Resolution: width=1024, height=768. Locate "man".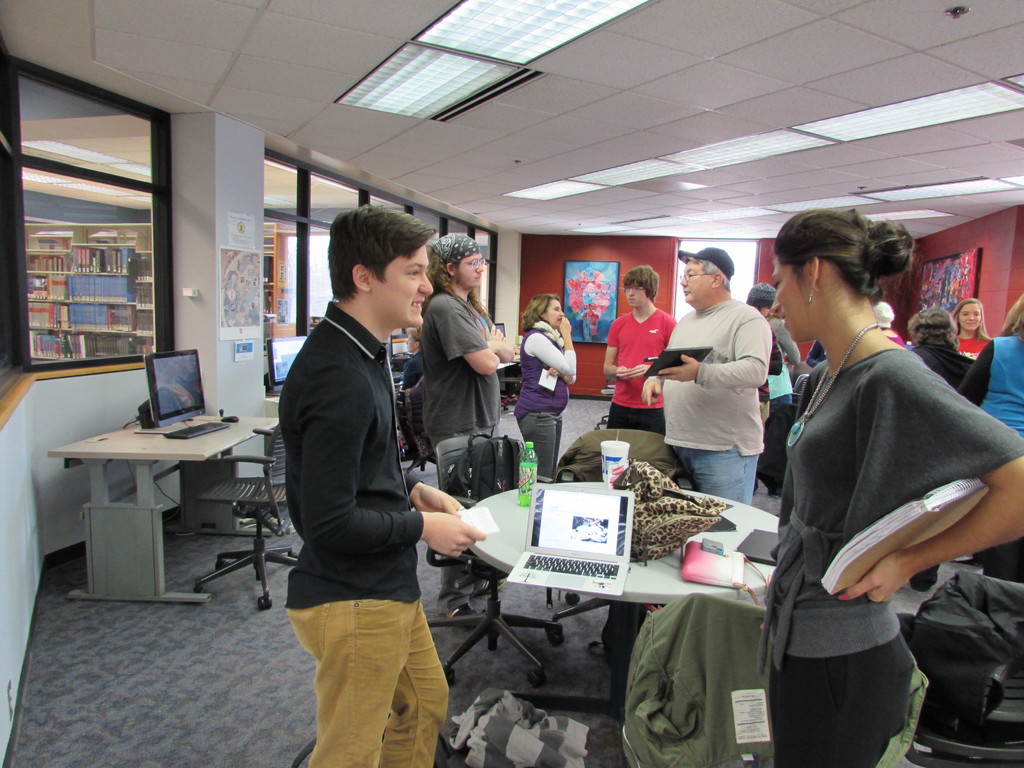
[x1=271, y1=205, x2=491, y2=767].
